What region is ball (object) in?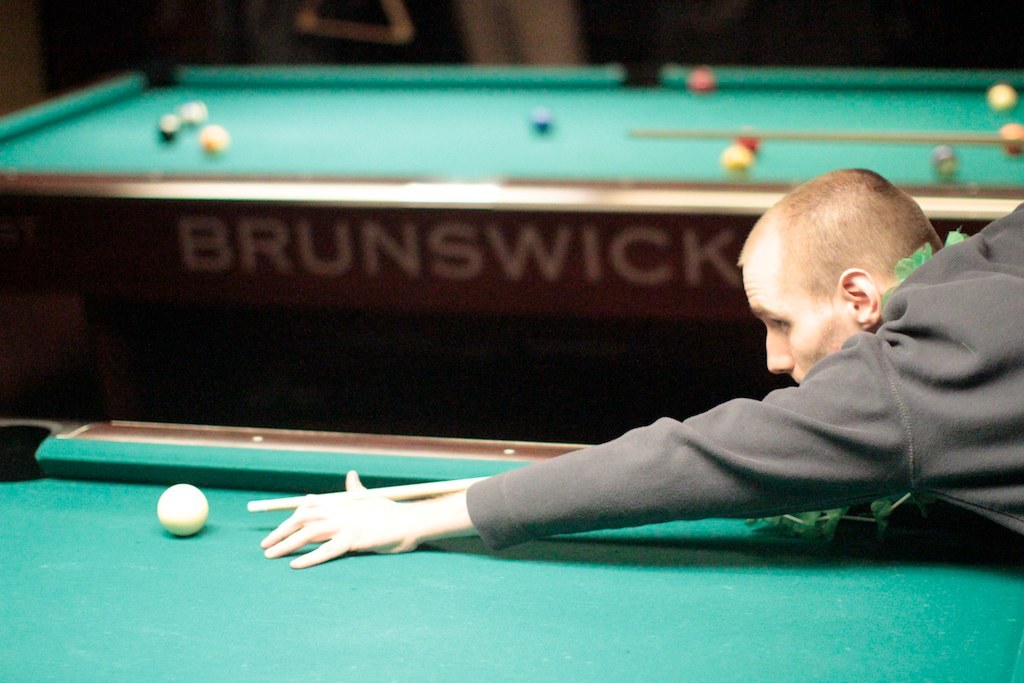
(527,105,555,135).
